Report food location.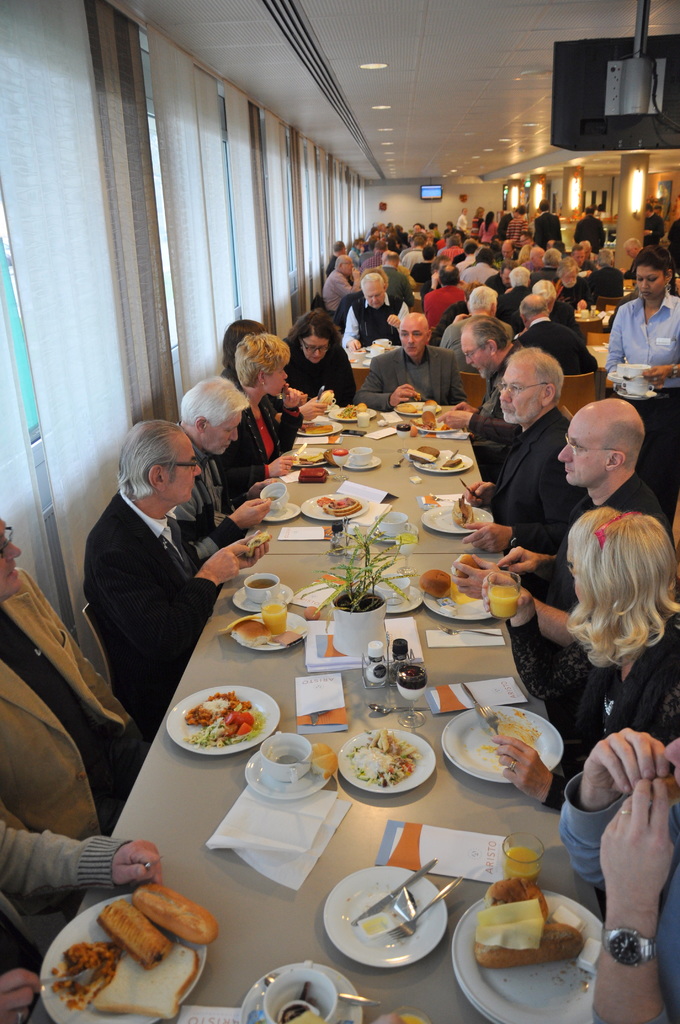
Report: (451, 493, 474, 526).
